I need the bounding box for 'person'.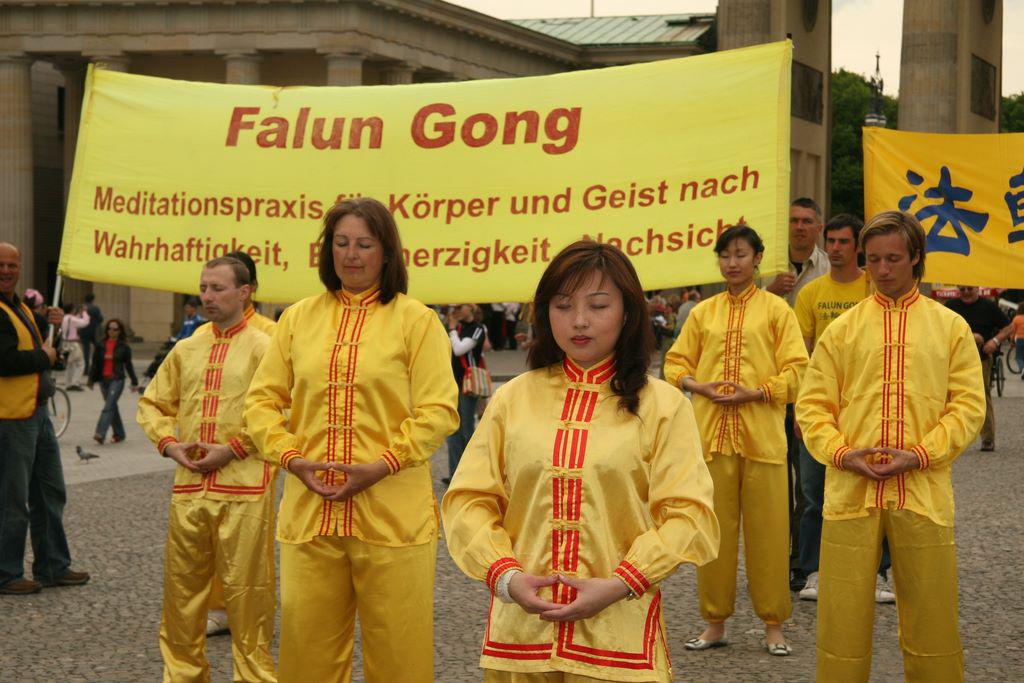
Here it is: crop(0, 246, 91, 595).
